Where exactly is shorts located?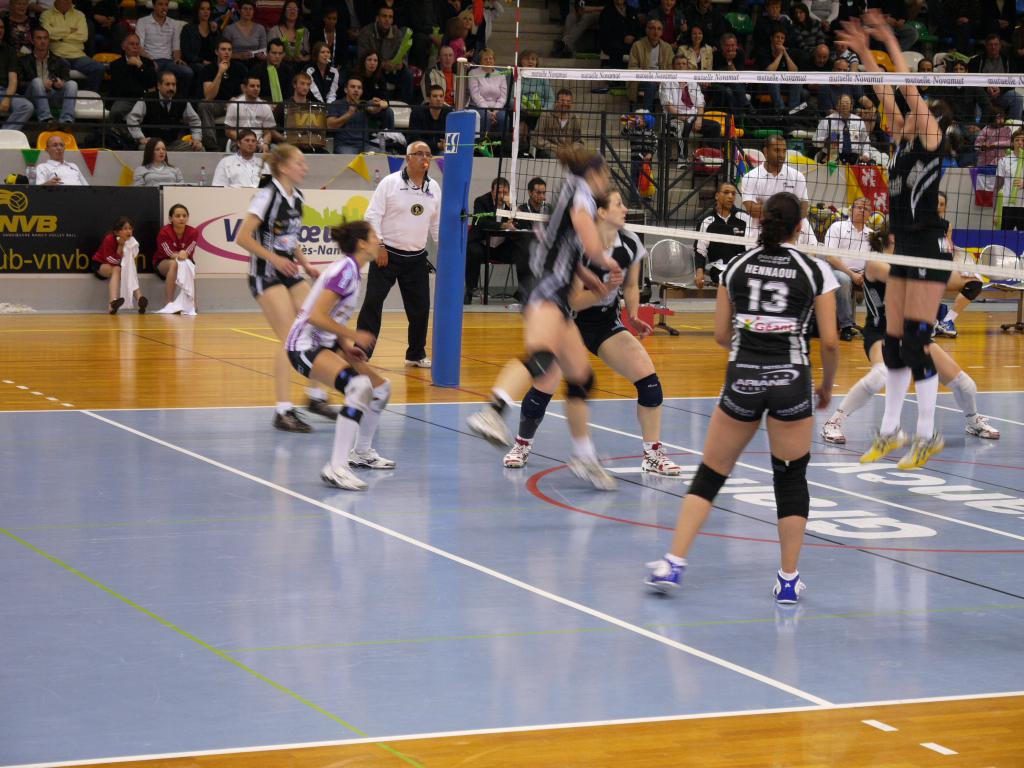
Its bounding box is [left=251, top=268, right=303, bottom=298].
